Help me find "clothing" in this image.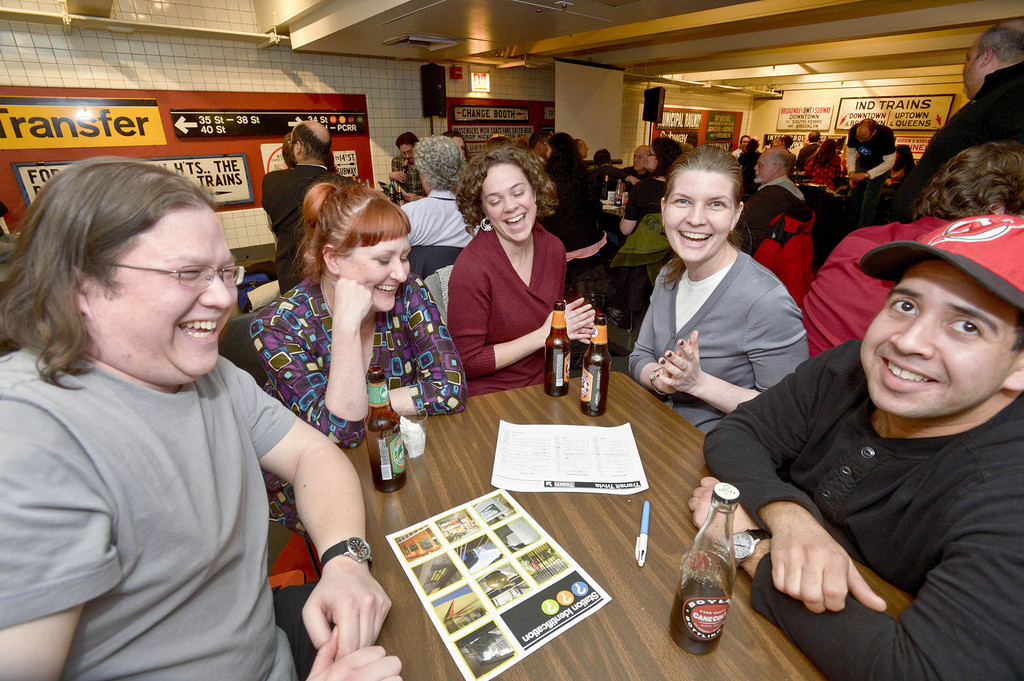
Found it: box(6, 263, 310, 673).
